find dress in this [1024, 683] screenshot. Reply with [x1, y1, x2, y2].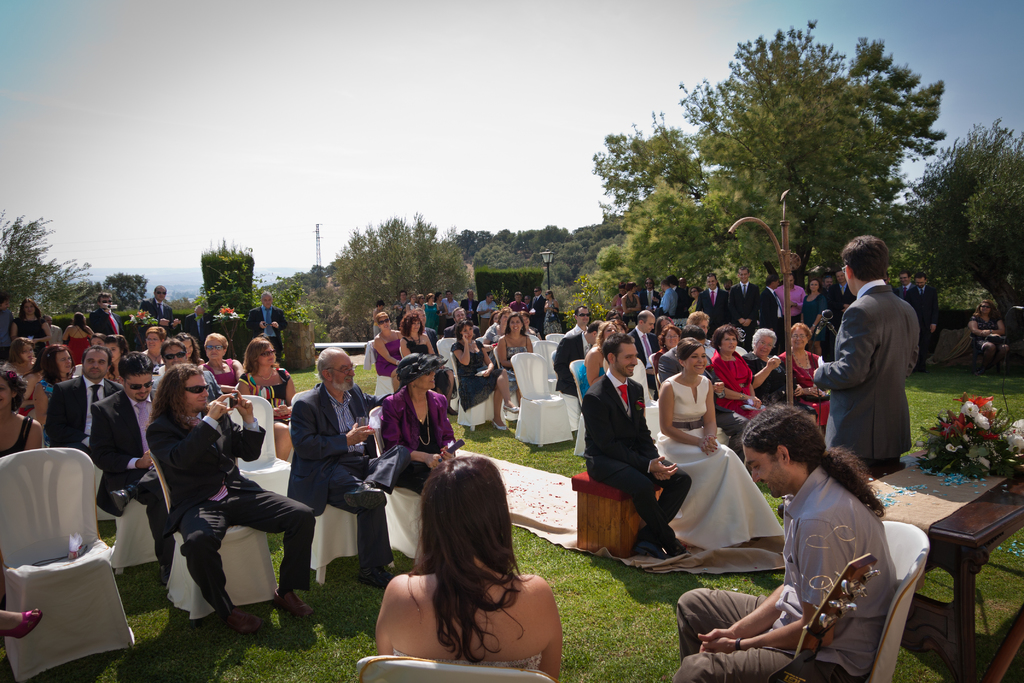
[774, 350, 829, 422].
